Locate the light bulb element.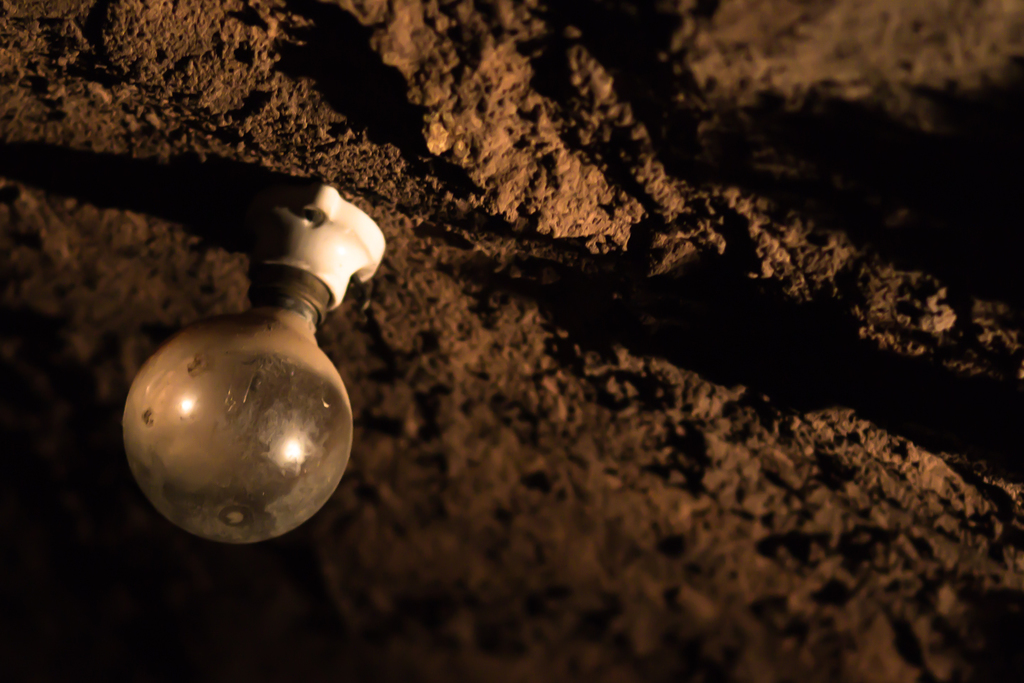
Element bbox: select_region(123, 263, 356, 542).
